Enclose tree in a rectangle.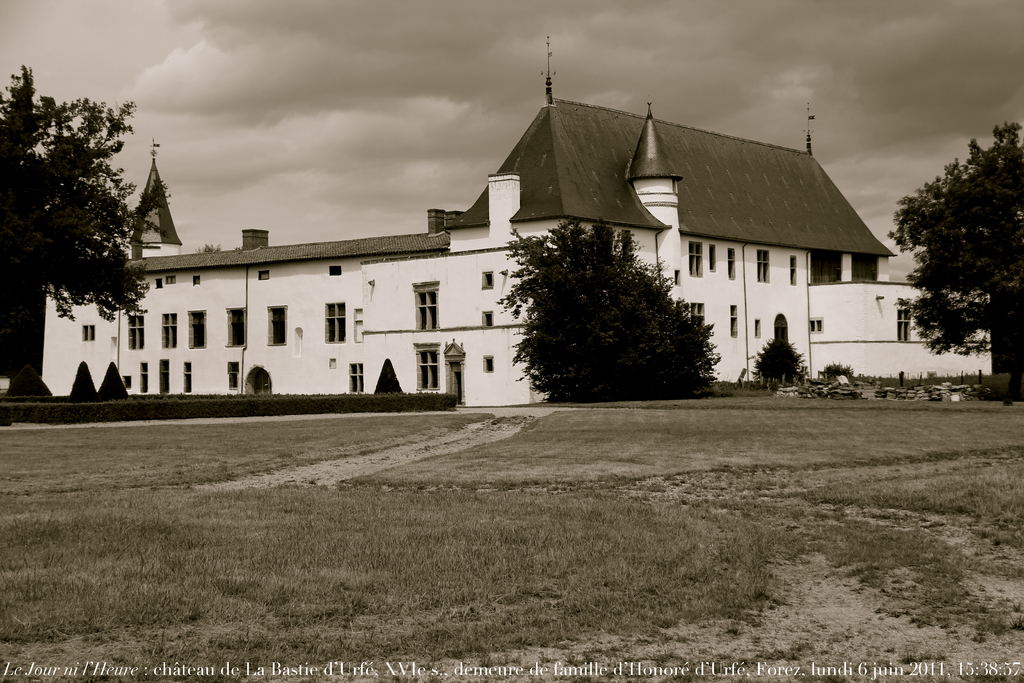
[x1=898, y1=123, x2=1023, y2=367].
